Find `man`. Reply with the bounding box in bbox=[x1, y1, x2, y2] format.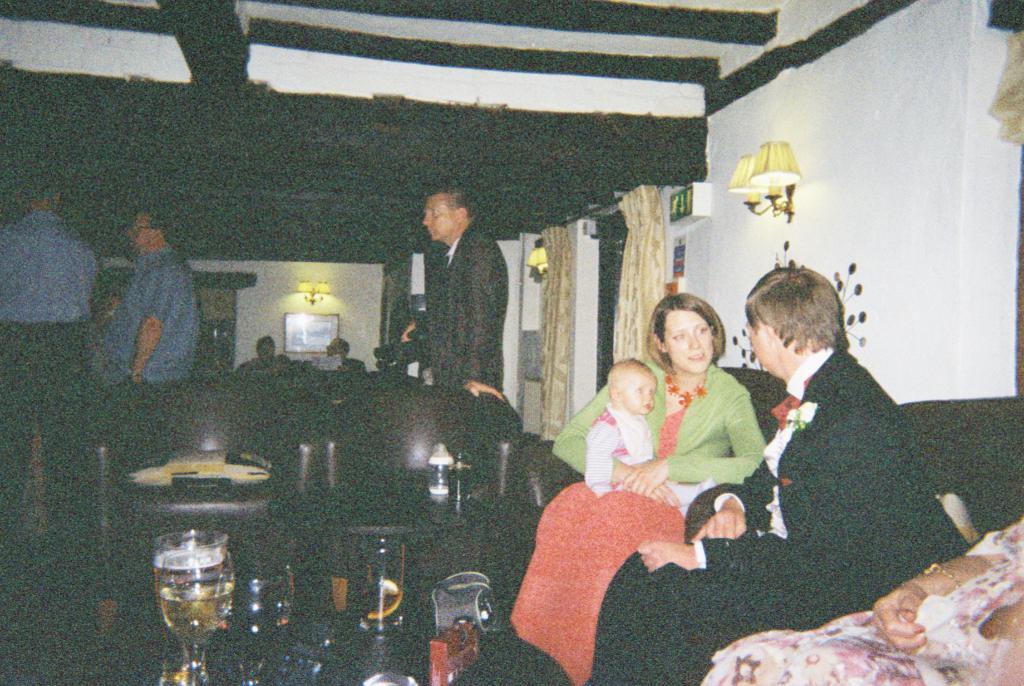
bbox=[321, 336, 346, 370].
